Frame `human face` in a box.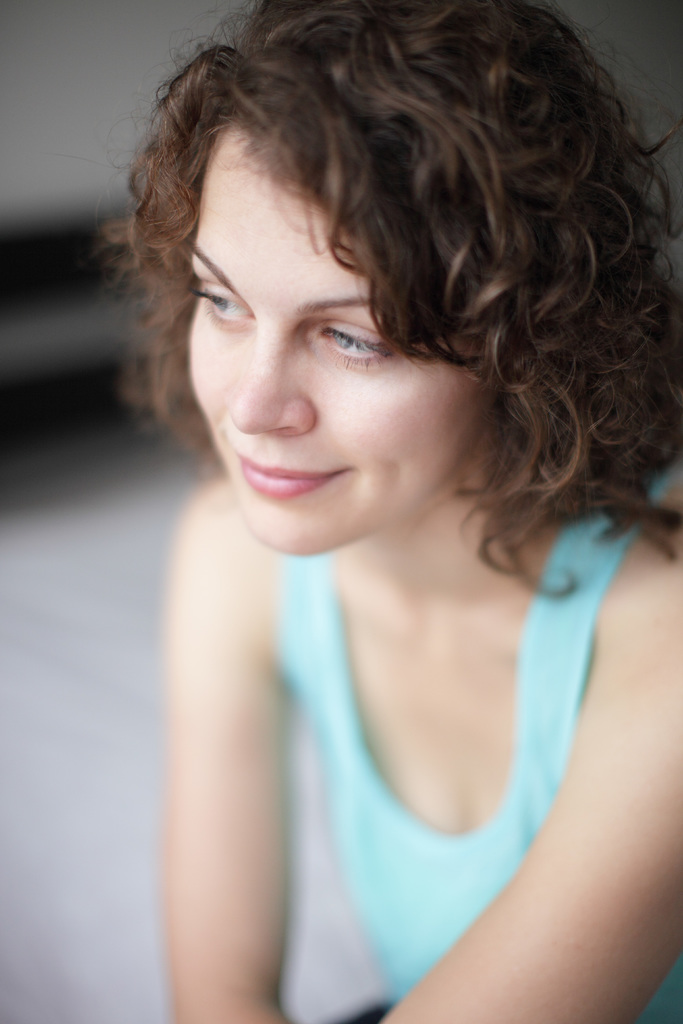
x1=186 y1=148 x2=488 y2=556.
